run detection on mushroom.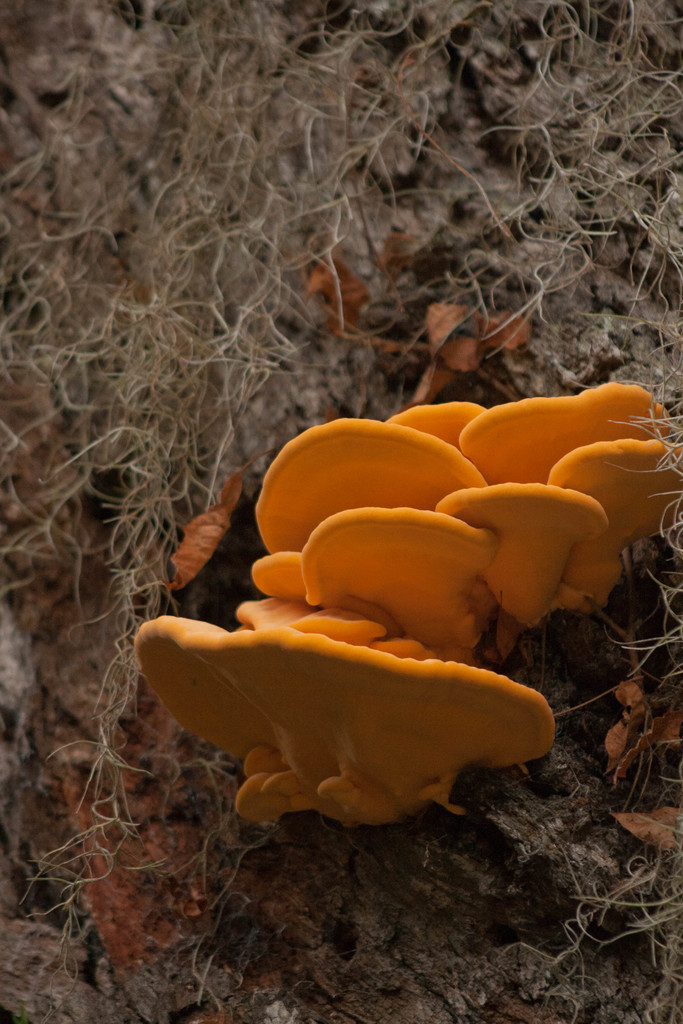
Result: box=[229, 605, 323, 638].
